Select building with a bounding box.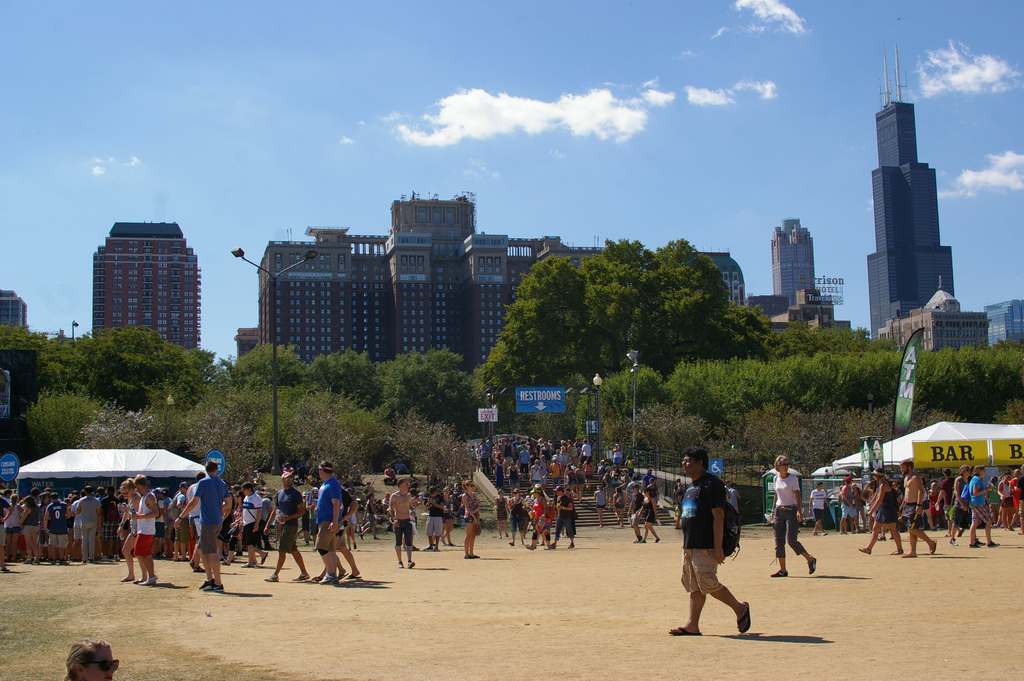
locate(0, 288, 31, 325).
